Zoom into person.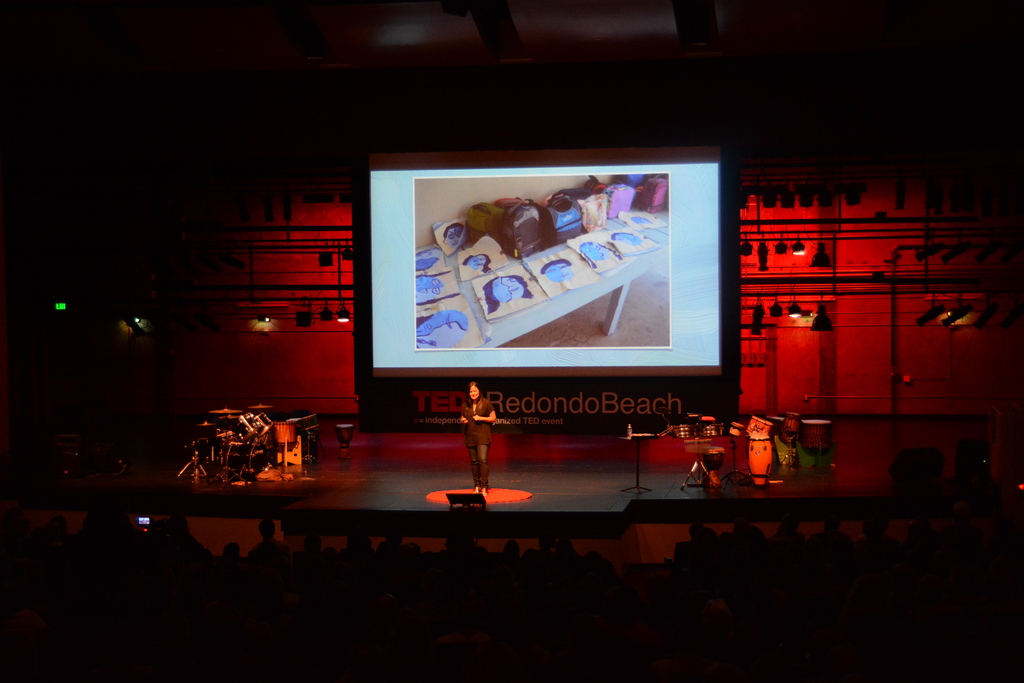
Zoom target: x1=441, y1=223, x2=462, y2=251.
